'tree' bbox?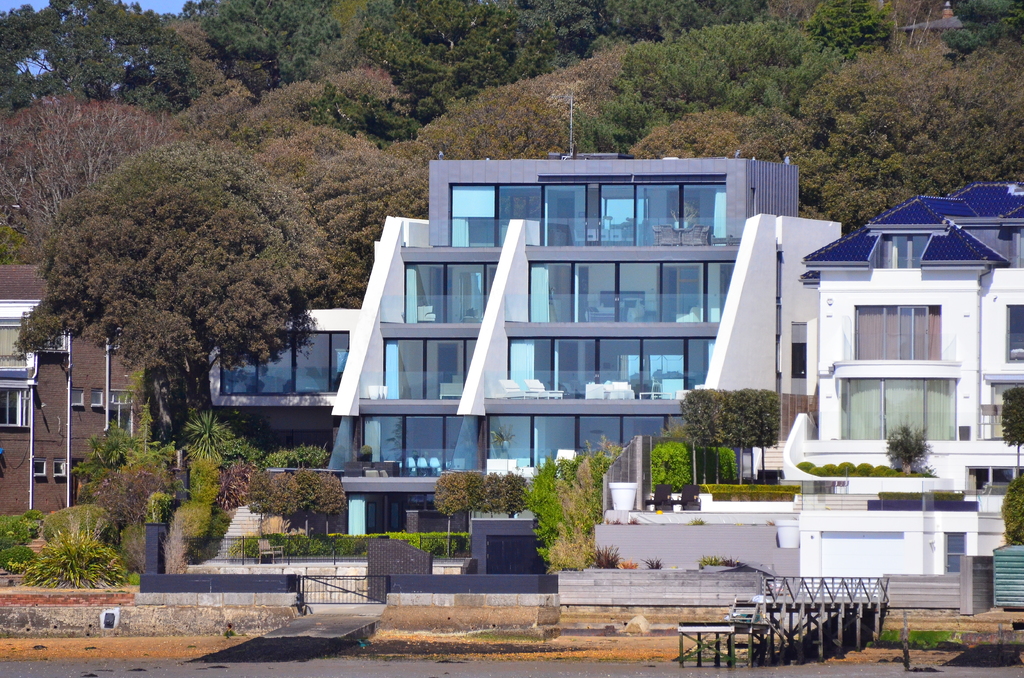
pyautogui.locateOnScreen(810, 0, 896, 68)
